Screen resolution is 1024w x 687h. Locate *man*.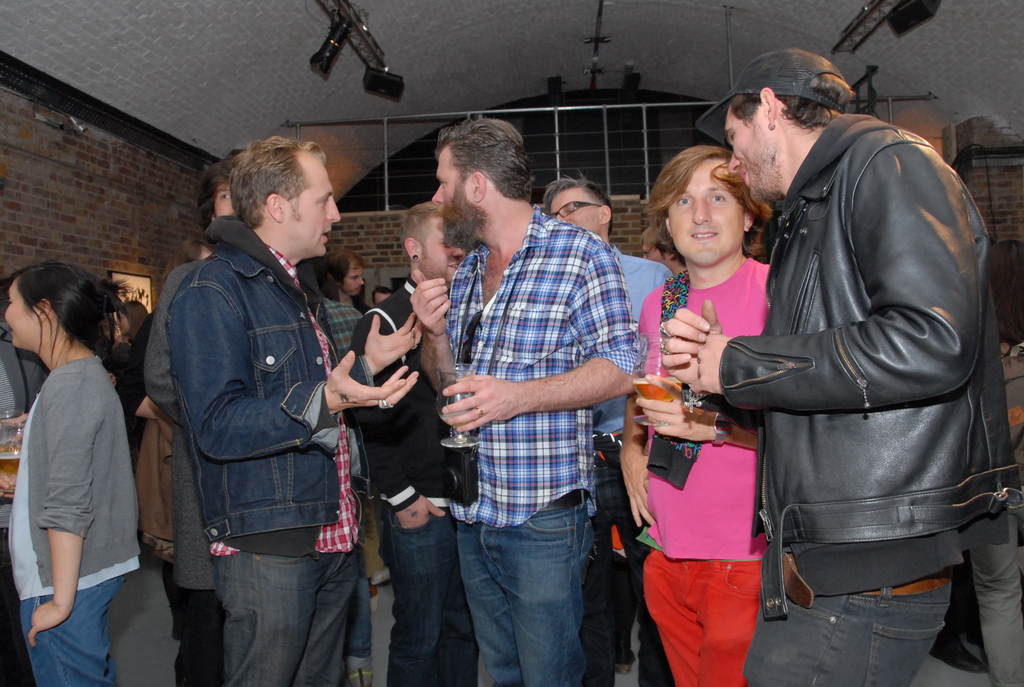
x1=963 y1=325 x2=1023 y2=686.
